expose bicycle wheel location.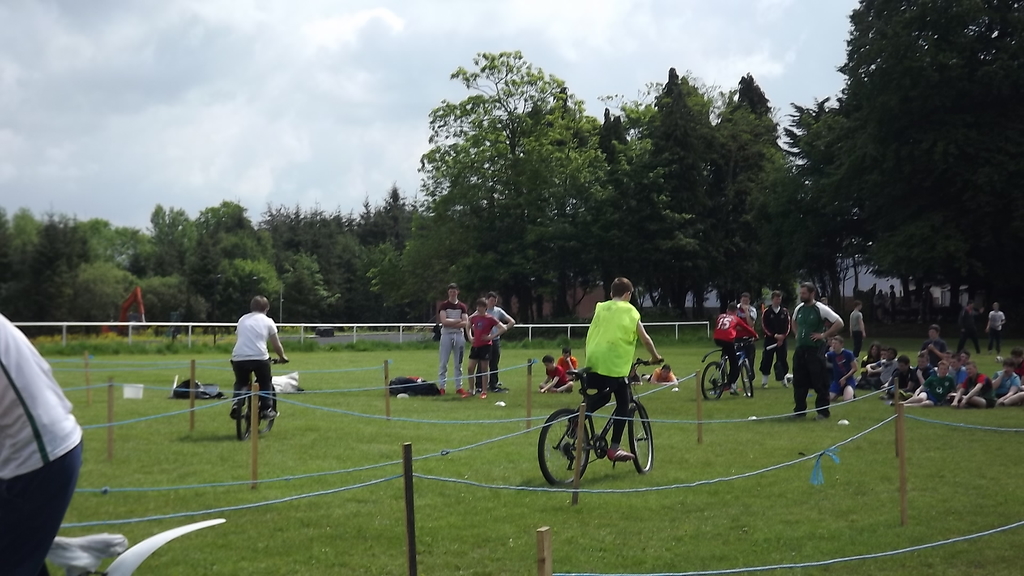
Exposed at left=257, top=393, right=275, bottom=442.
